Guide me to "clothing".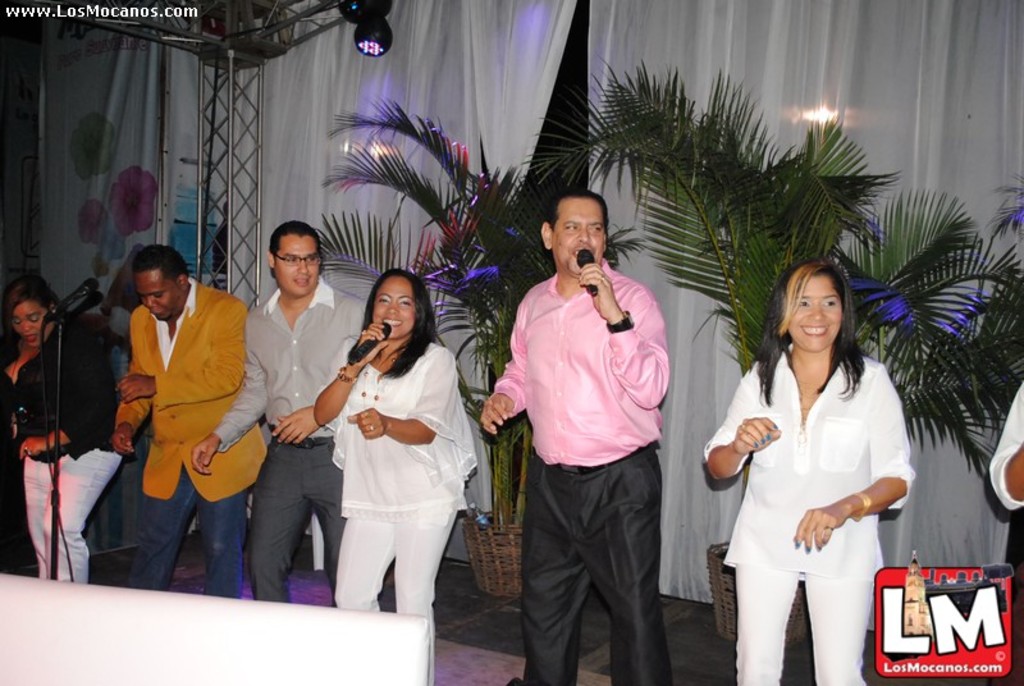
Guidance: [left=493, top=251, right=666, bottom=685].
